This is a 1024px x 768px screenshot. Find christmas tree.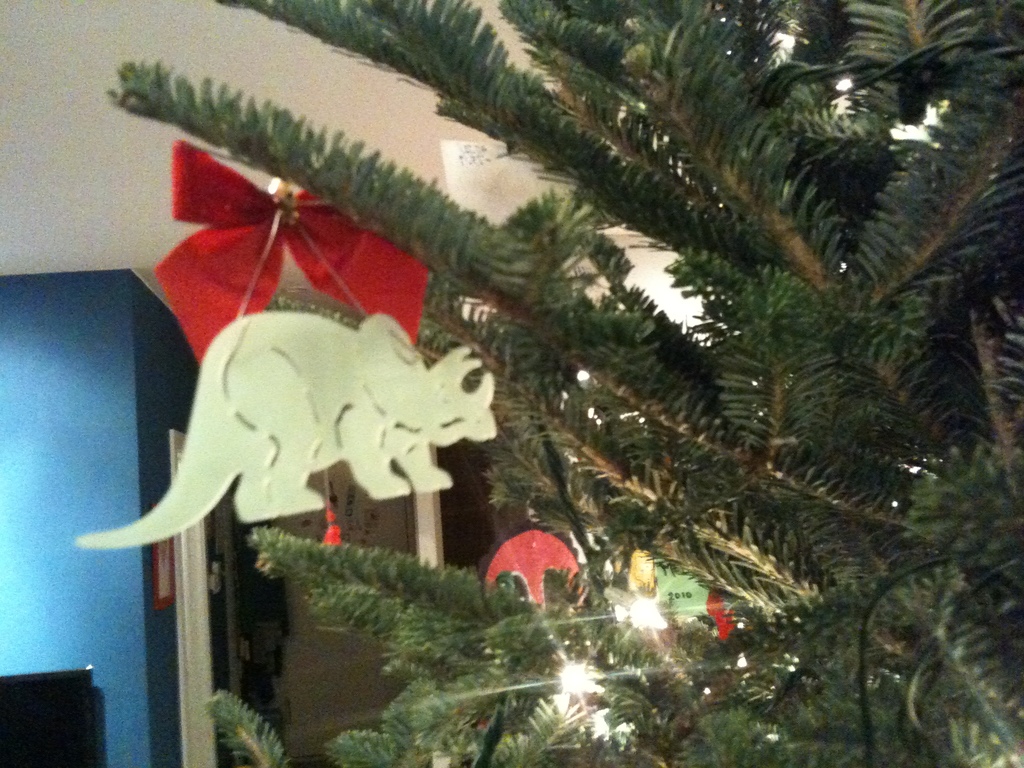
Bounding box: pyautogui.locateOnScreen(72, 2, 1023, 767).
